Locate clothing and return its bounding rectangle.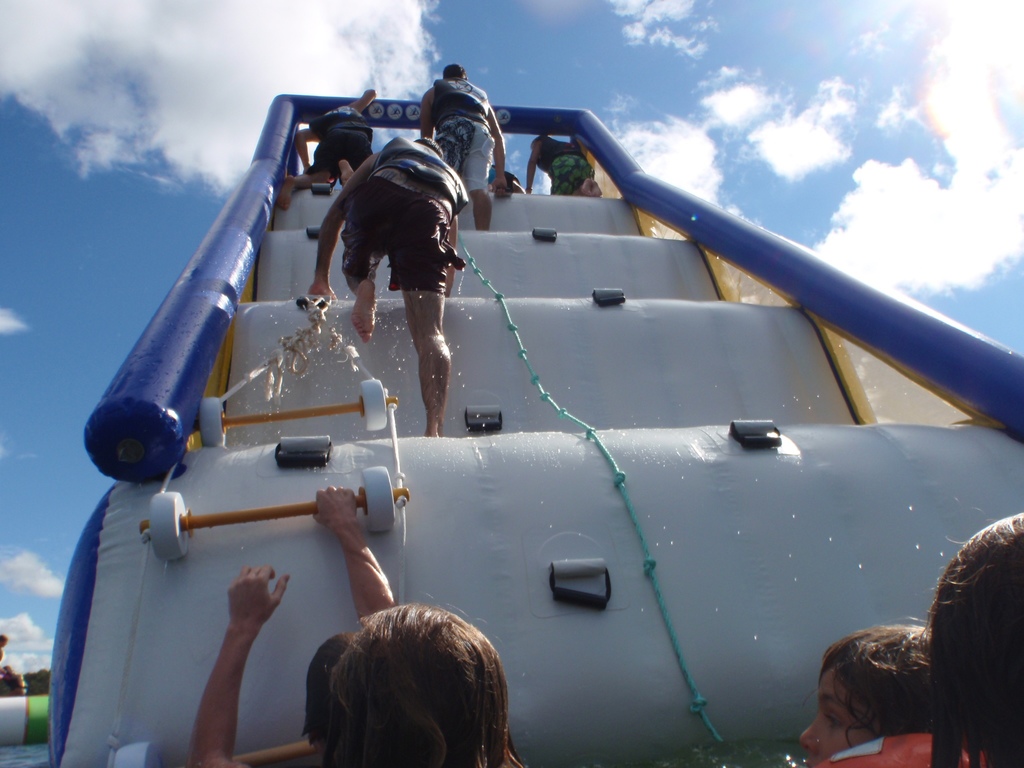
x1=811, y1=732, x2=977, y2=767.
